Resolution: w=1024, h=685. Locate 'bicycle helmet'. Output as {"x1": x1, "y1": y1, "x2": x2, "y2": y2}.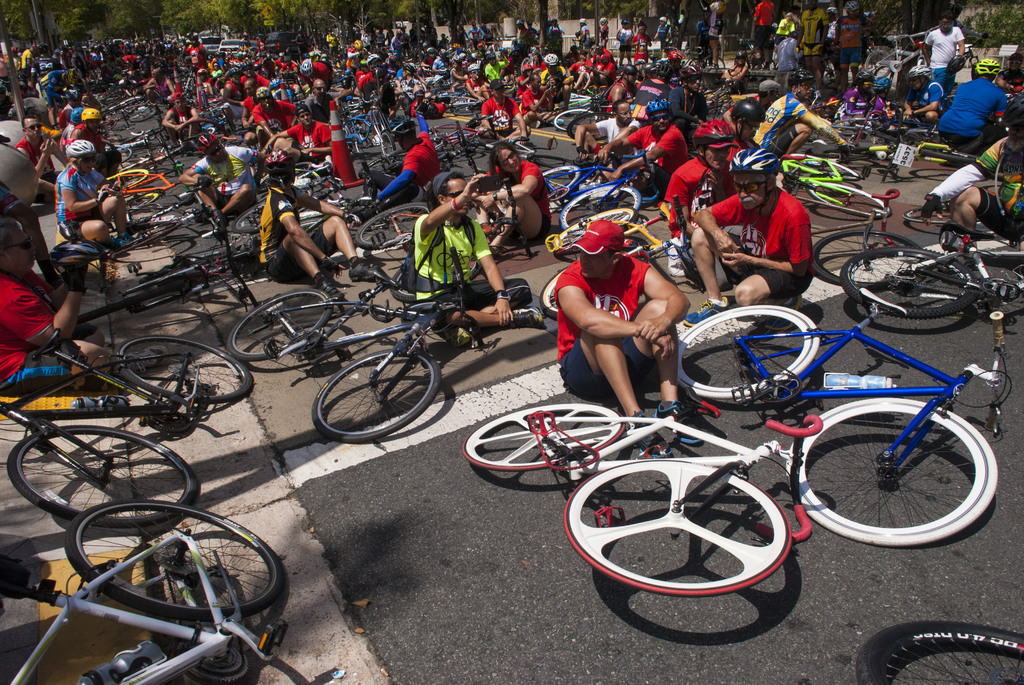
{"x1": 65, "y1": 139, "x2": 96, "y2": 158}.
